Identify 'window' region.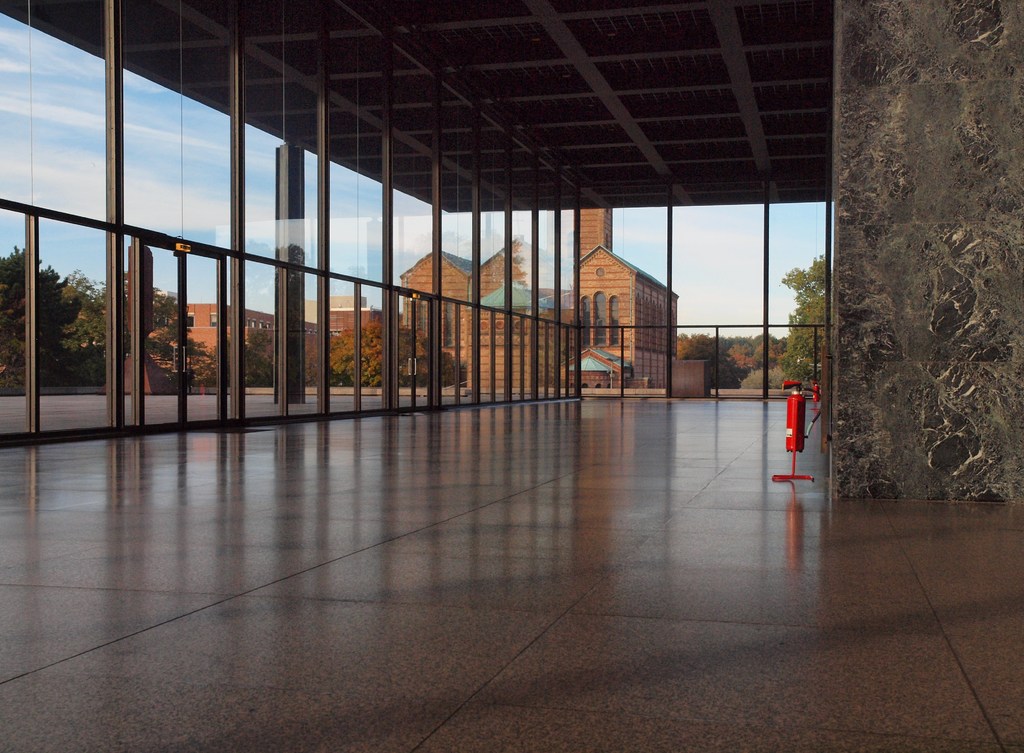
Region: {"x1": 442, "y1": 169, "x2": 477, "y2": 299}.
